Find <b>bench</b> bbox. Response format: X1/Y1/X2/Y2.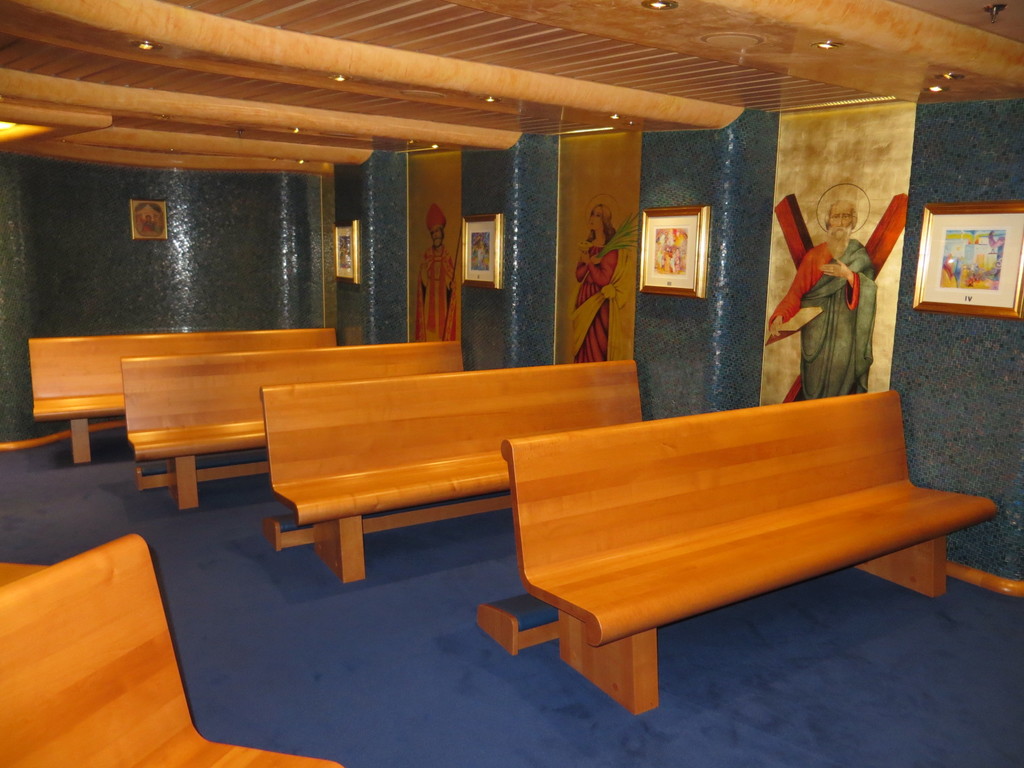
0/529/342/767.
